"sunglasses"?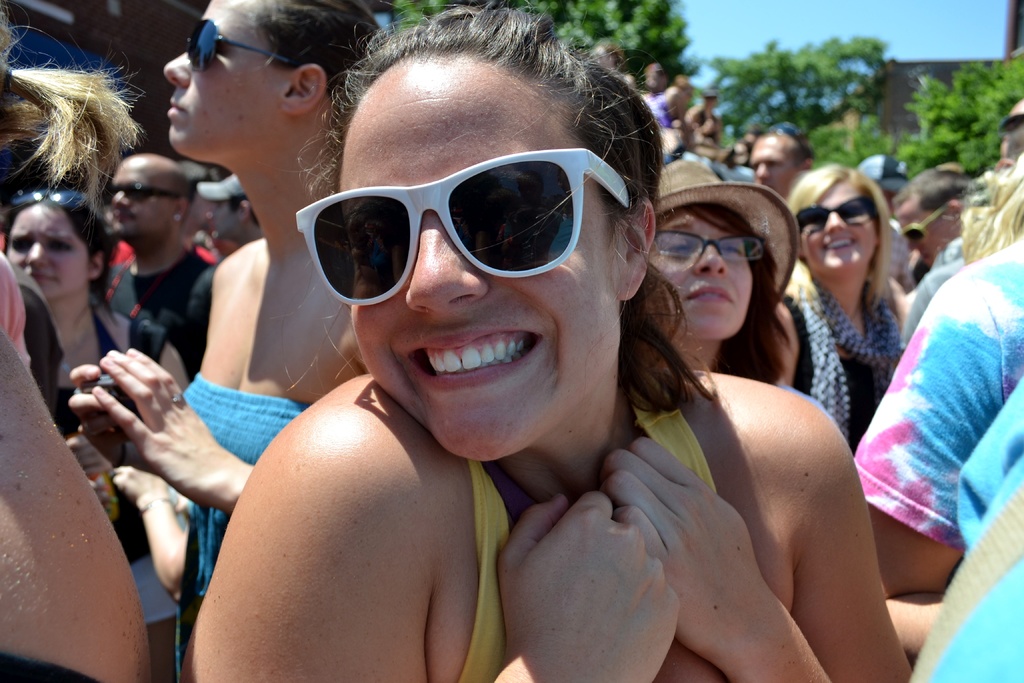
106, 183, 175, 204
